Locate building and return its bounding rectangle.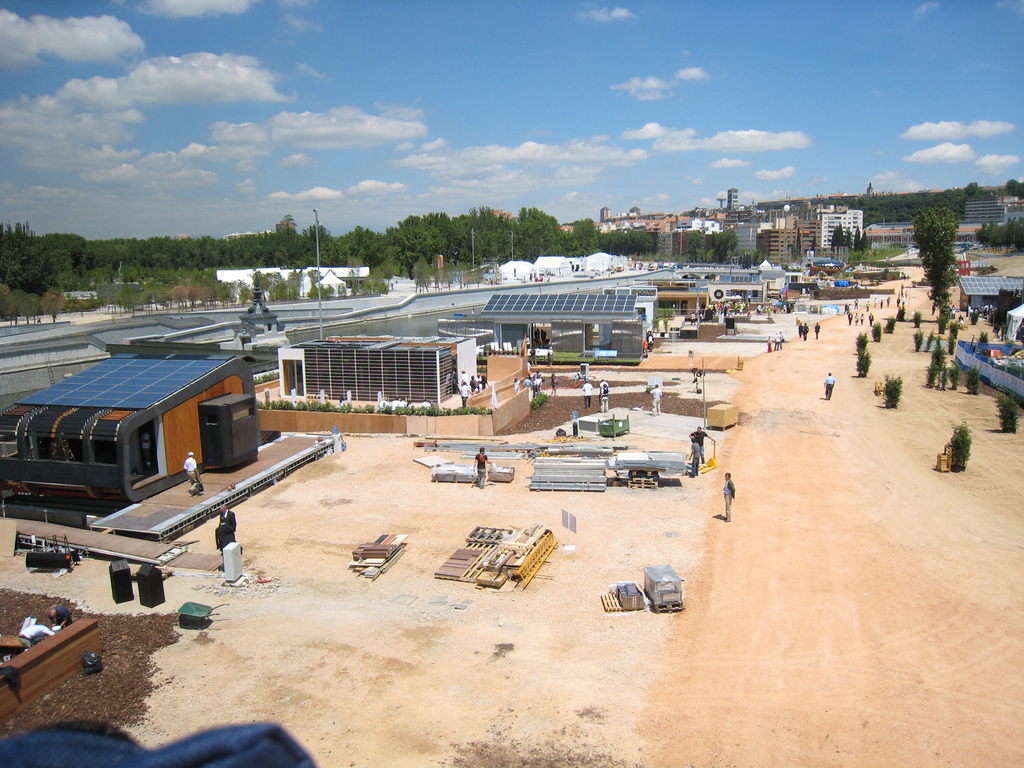
681, 265, 765, 308.
